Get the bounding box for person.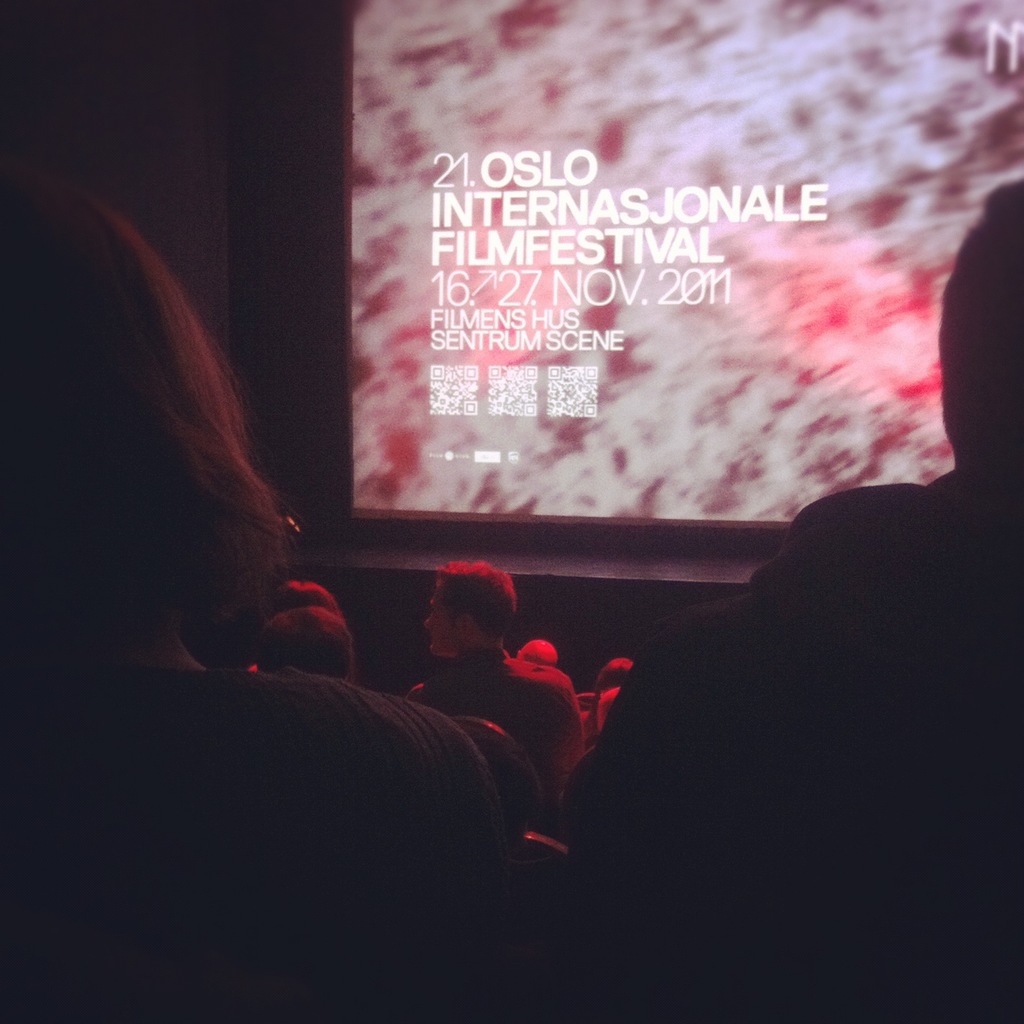
bbox=[266, 606, 362, 678].
